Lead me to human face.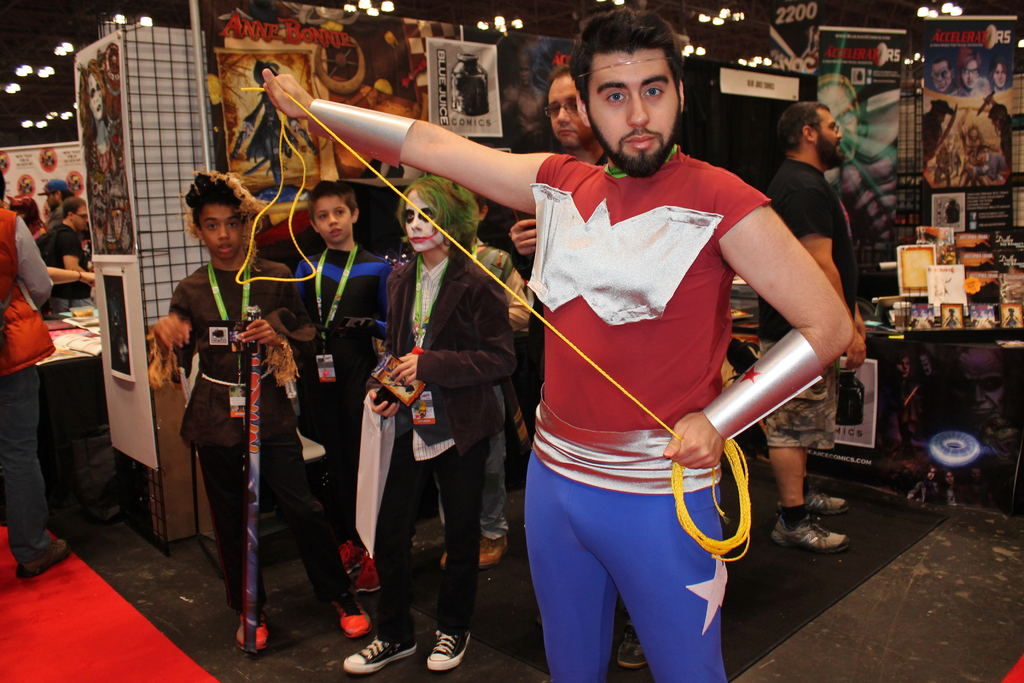
Lead to 547 77 588 147.
